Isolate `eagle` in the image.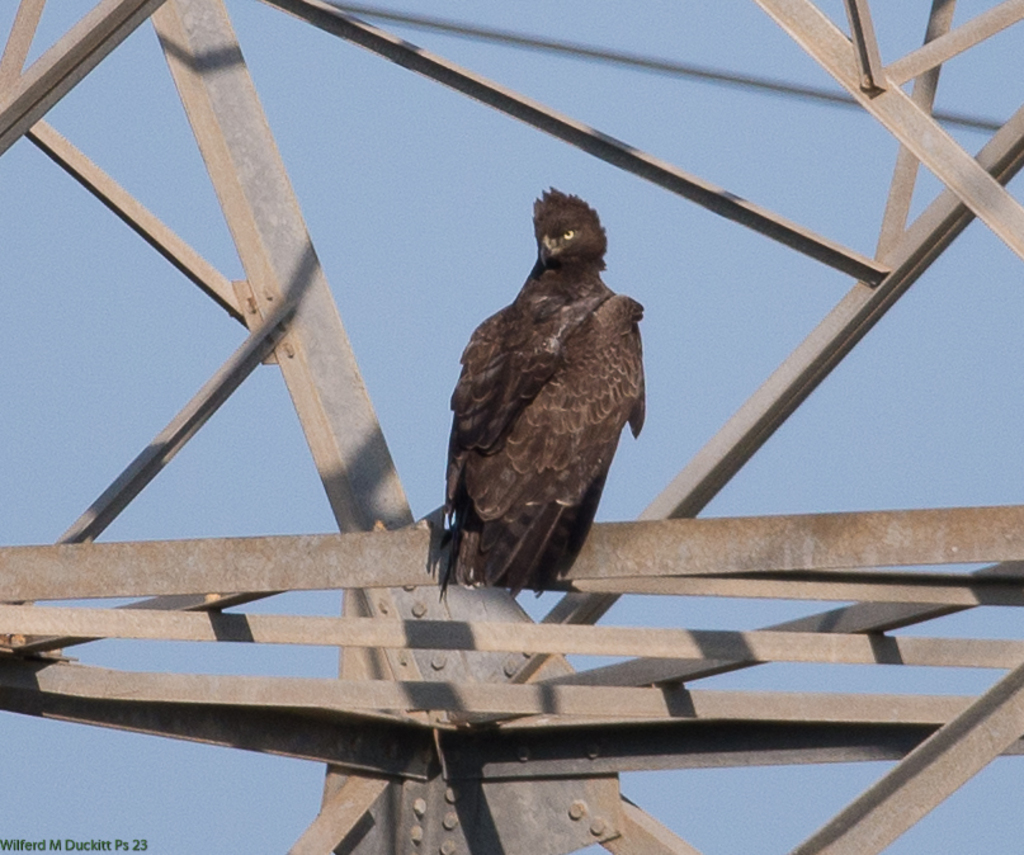
Isolated region: [x1=433, y1=181, x2=647, y2=605].
